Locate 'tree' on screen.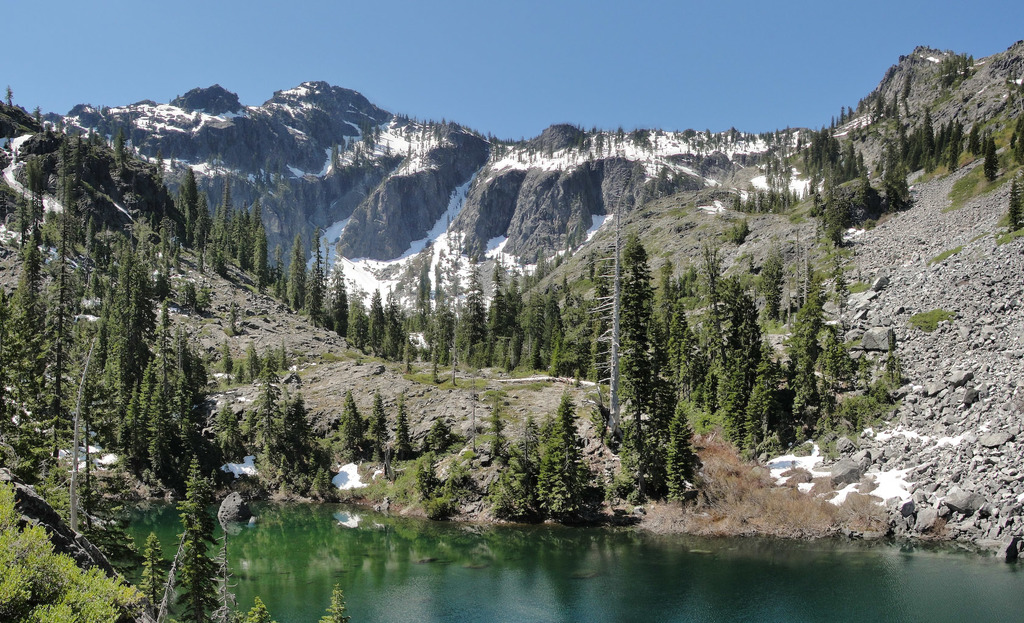
On screen at l=2, t=78, r=19, b=115.
